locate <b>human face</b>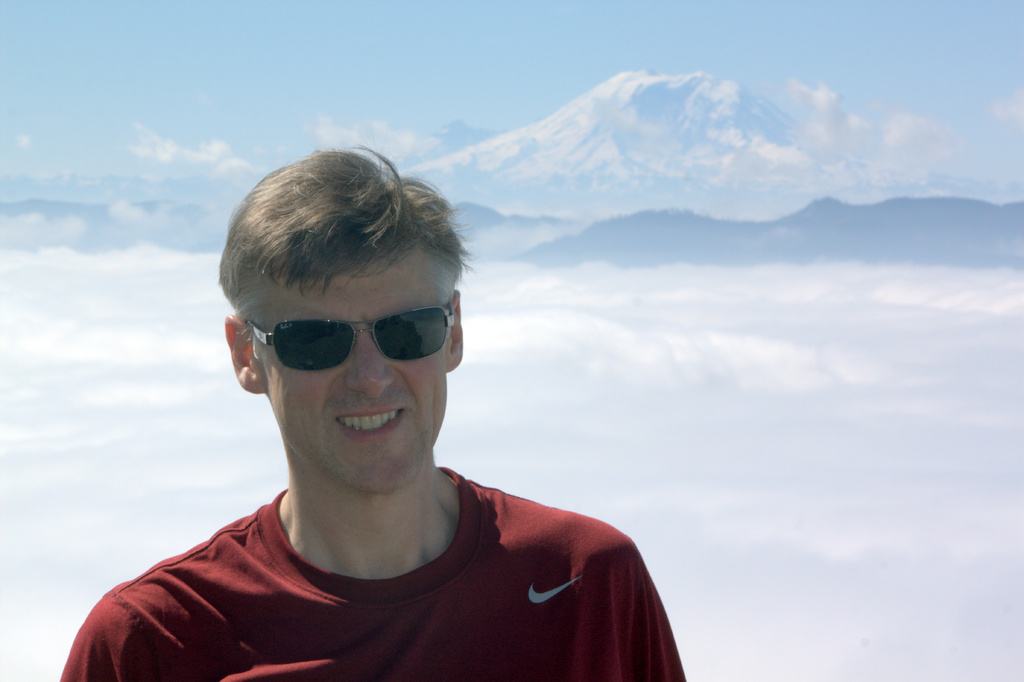
locate(262, 252, 449, 488)
